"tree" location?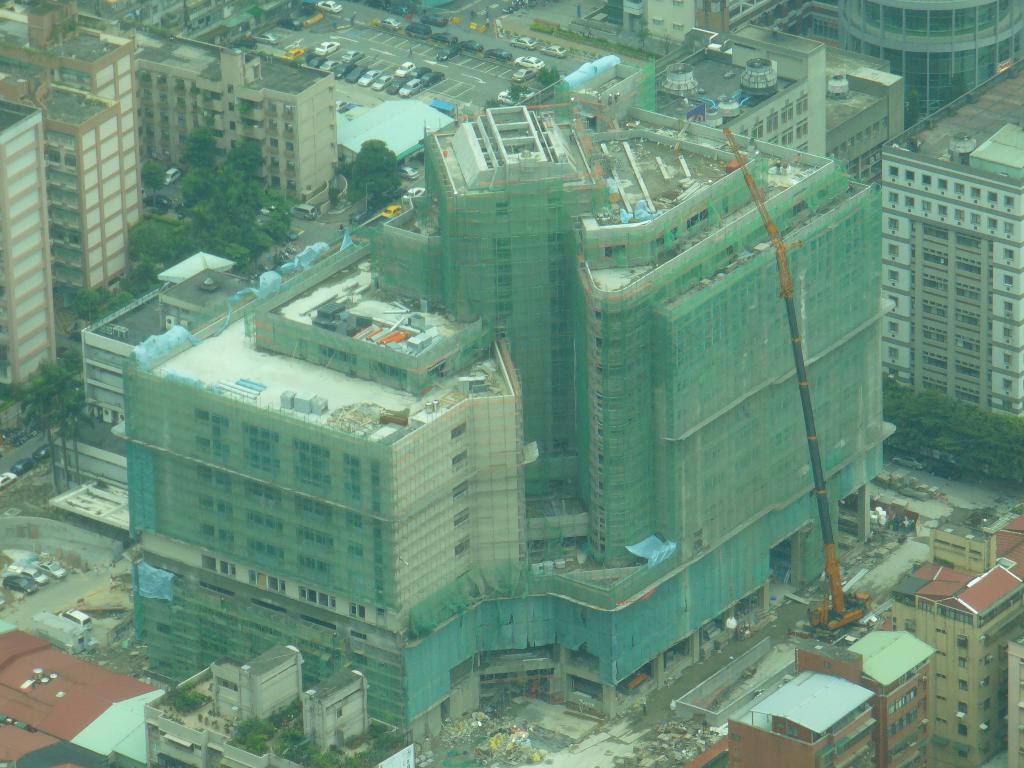
[14, 357, 97, 496]
